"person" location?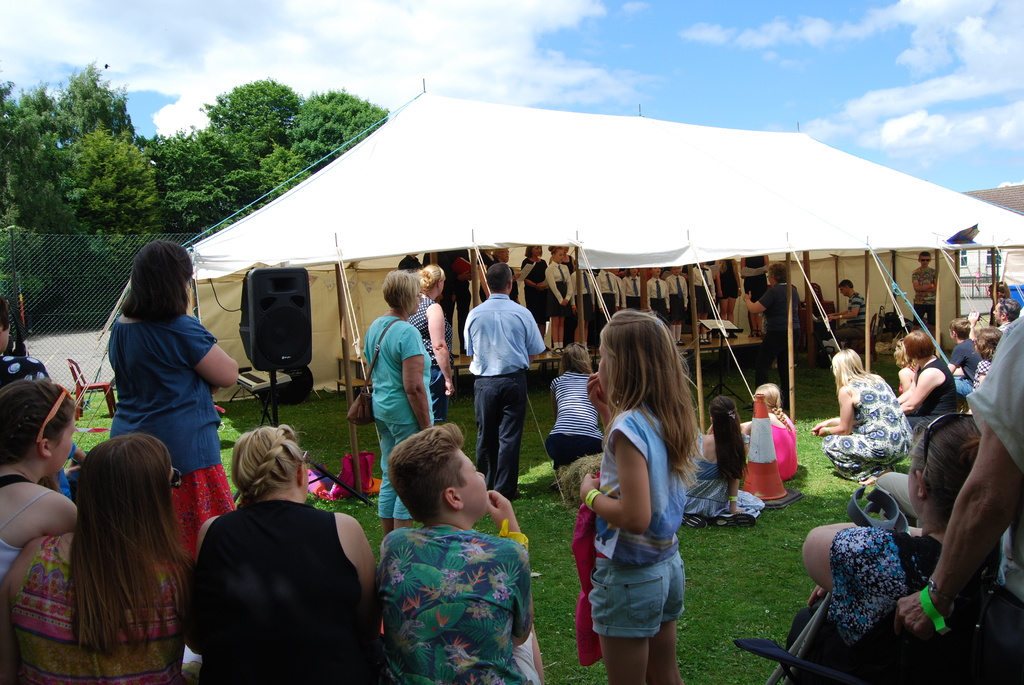
(891, 343, 924, 392)
